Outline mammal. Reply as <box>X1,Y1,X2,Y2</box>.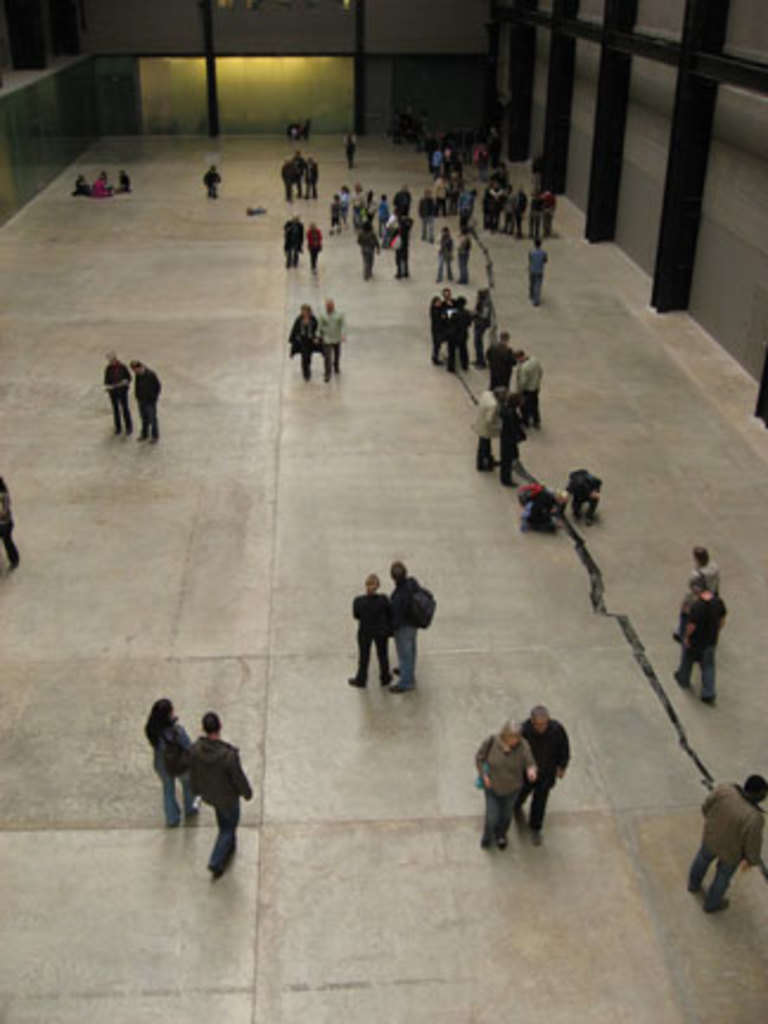
<box>130,360,161,443</box>.
